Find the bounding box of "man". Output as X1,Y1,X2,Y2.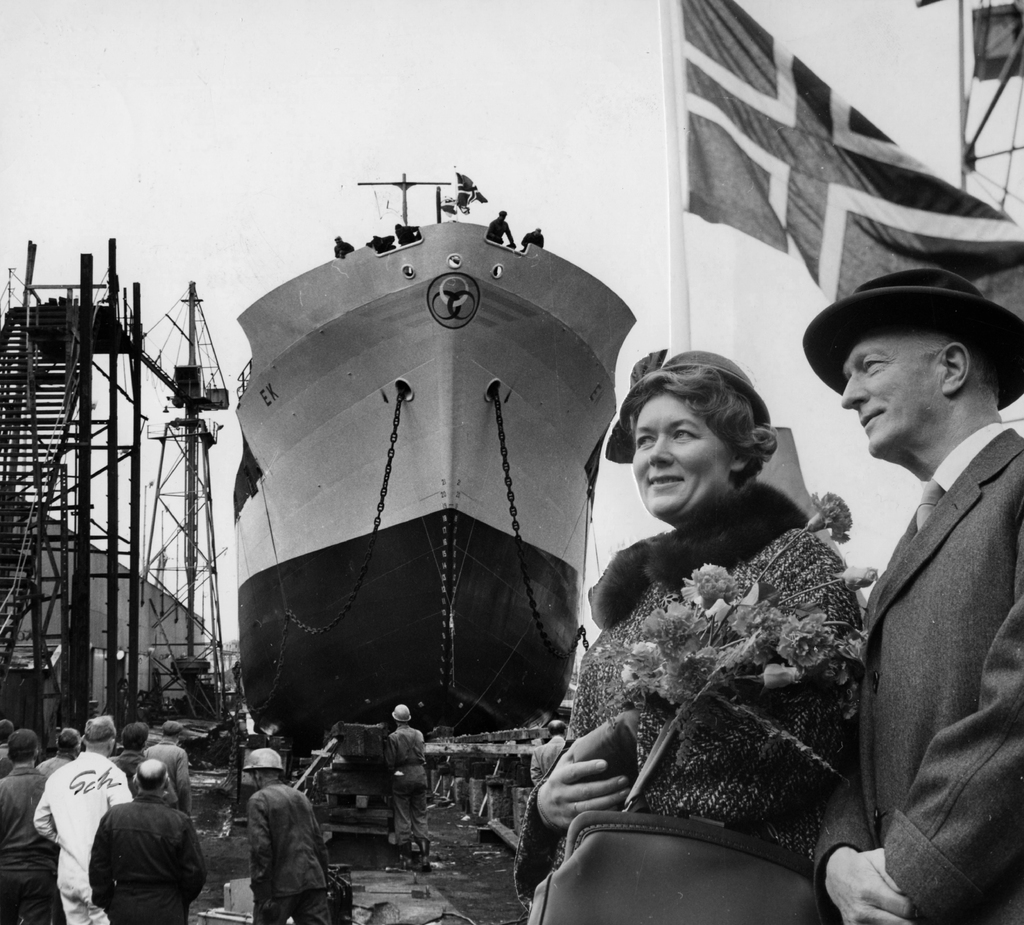
238,748,335,924.
